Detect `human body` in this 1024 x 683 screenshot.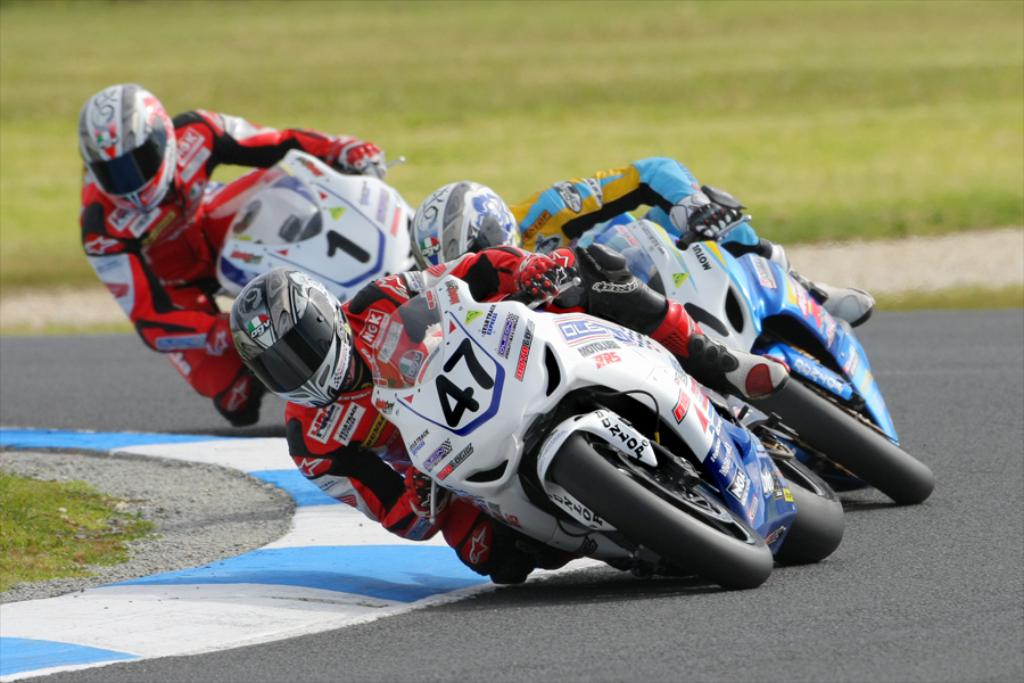
Detection: select_region(410, 155, 873, 331).
